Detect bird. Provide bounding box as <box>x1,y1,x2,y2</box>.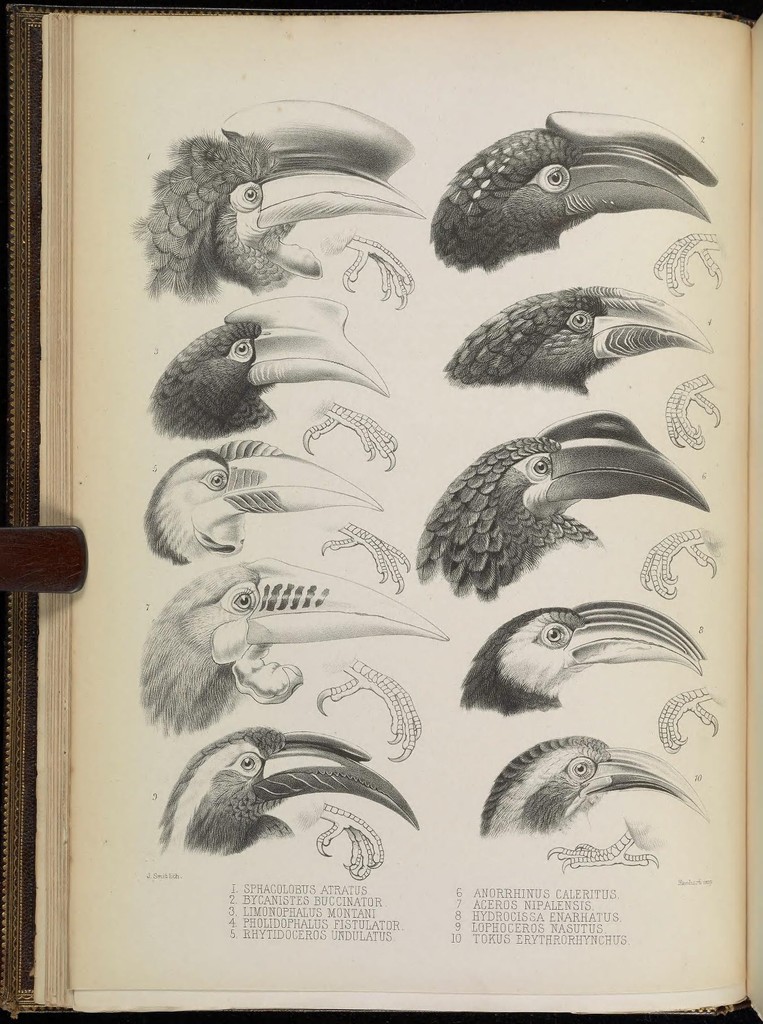
<box>138,438,414,598</box>.
